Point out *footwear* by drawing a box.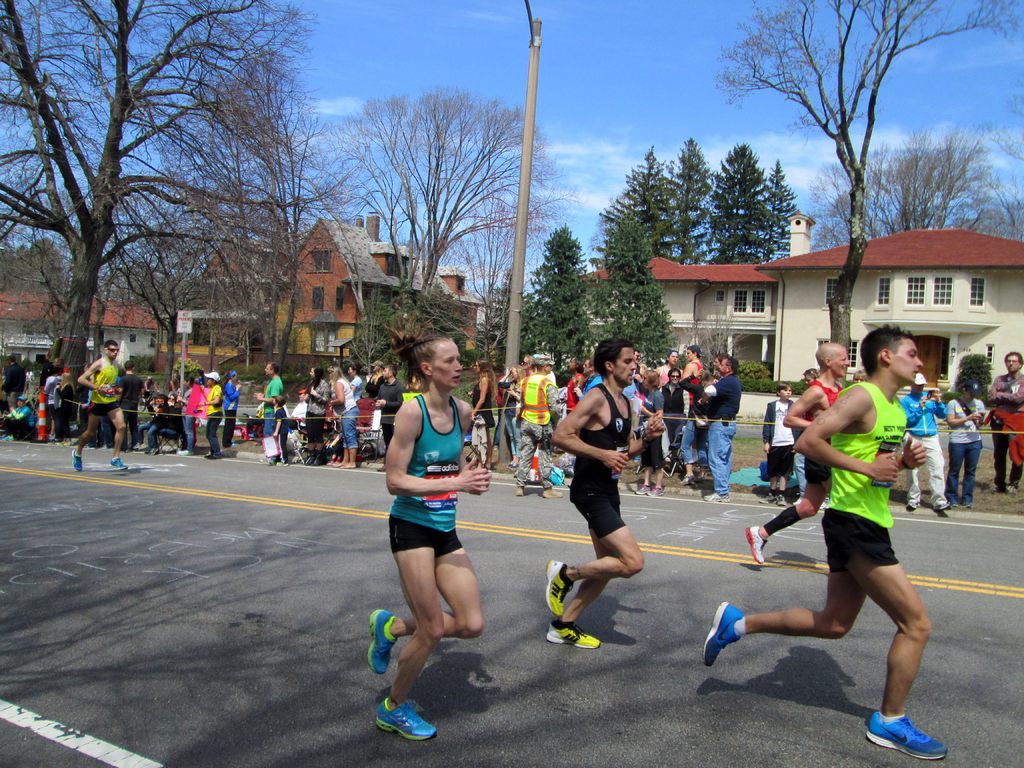
{"x1": 544, "y1": 617, "x2": 607, "y2": 655}.
